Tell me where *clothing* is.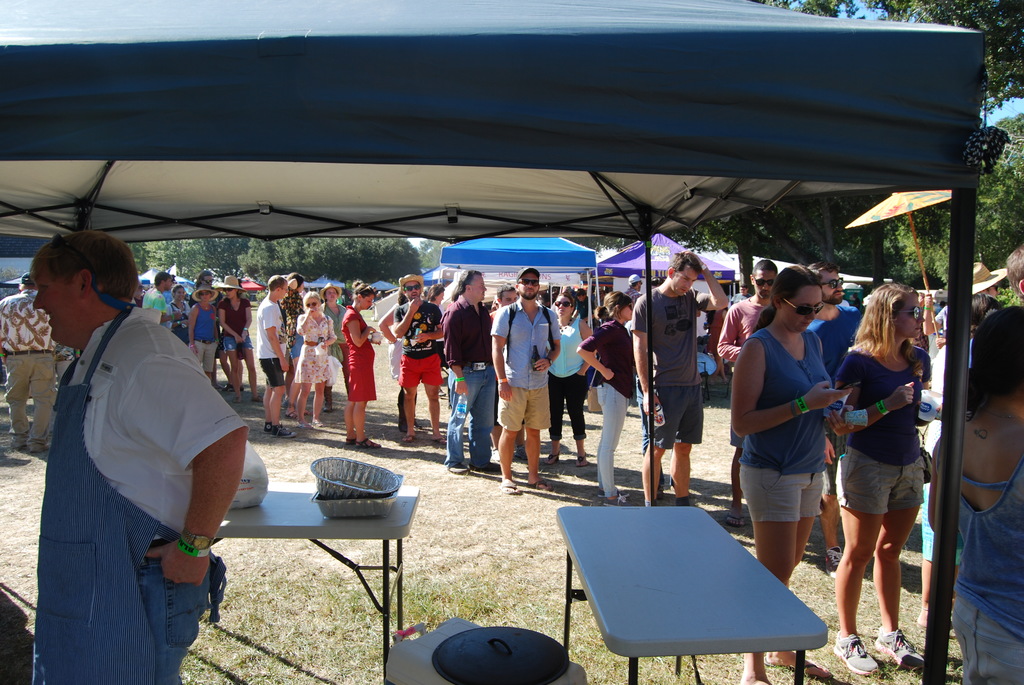
*clothing* is at 582/322/634/502.
